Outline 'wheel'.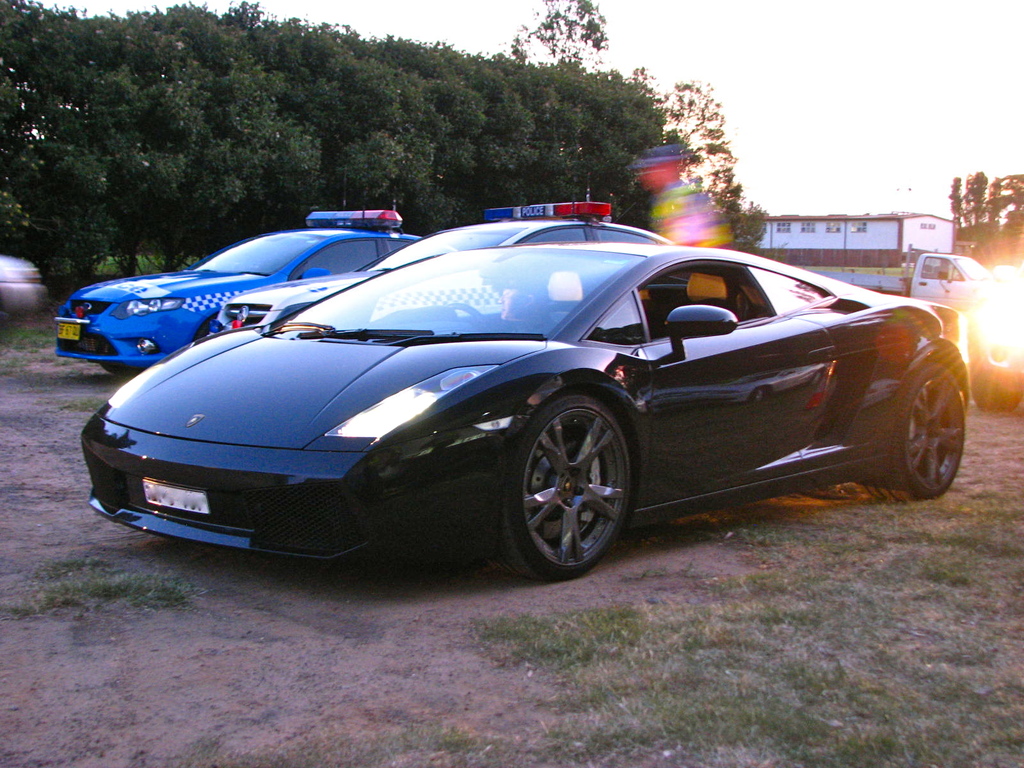
Outline: left=498, top=395, right=635, bottom=580.
